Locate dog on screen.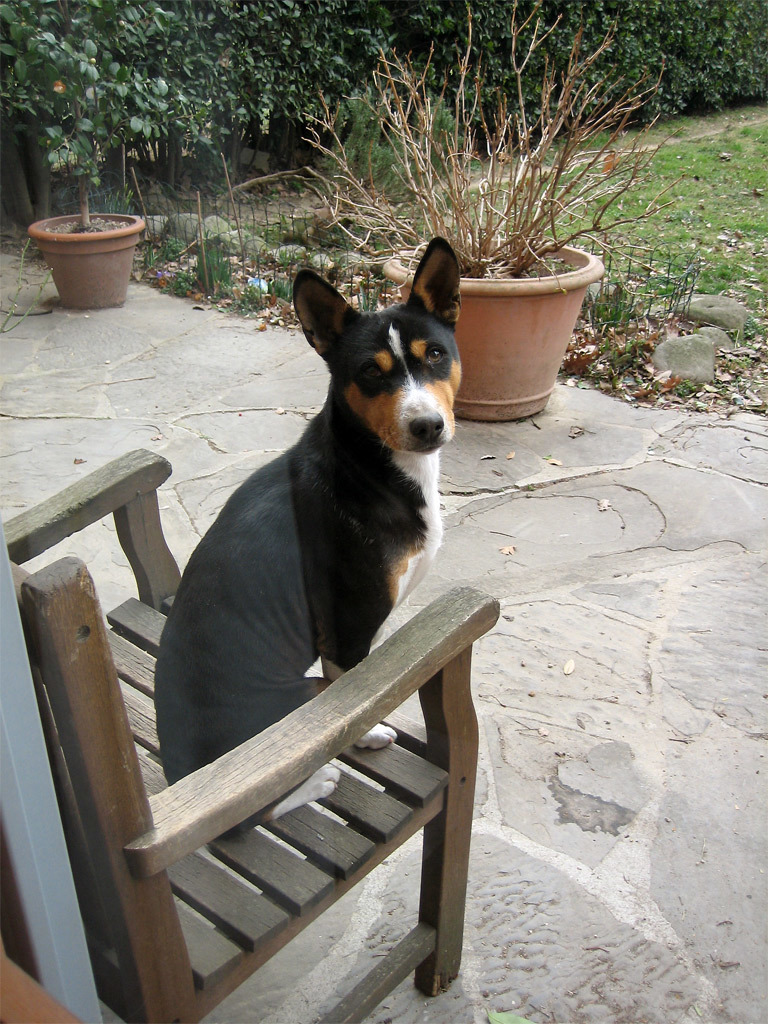
On screen at <region>139, 237, 464, 851</region>.
